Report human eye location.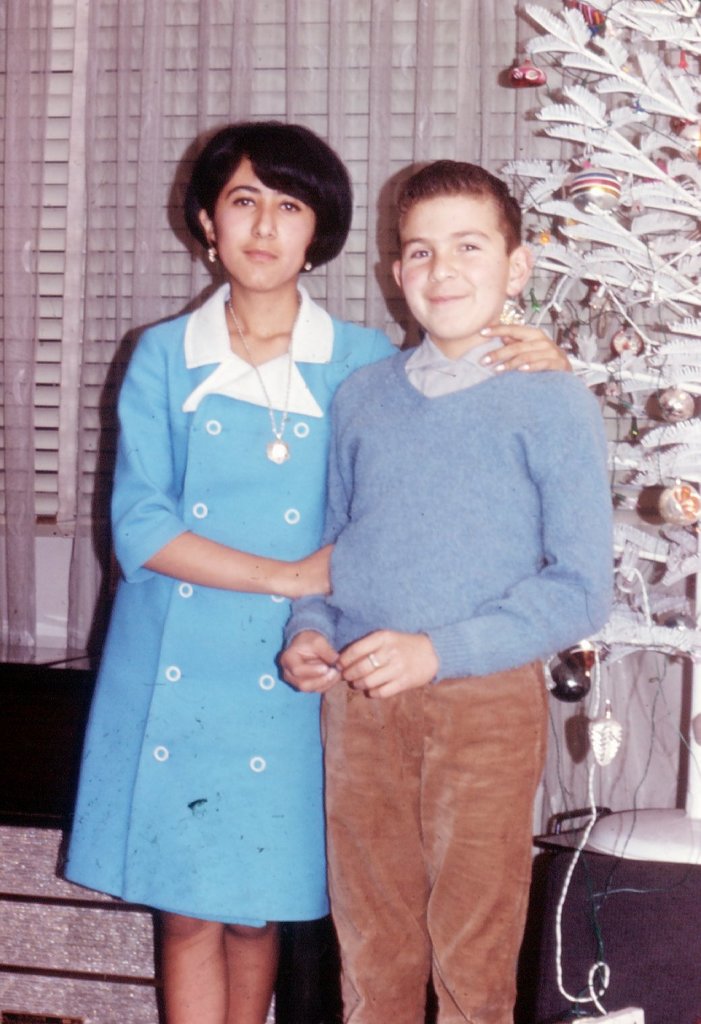
Report: (left=403, top=240, right=434, bottom=266).
